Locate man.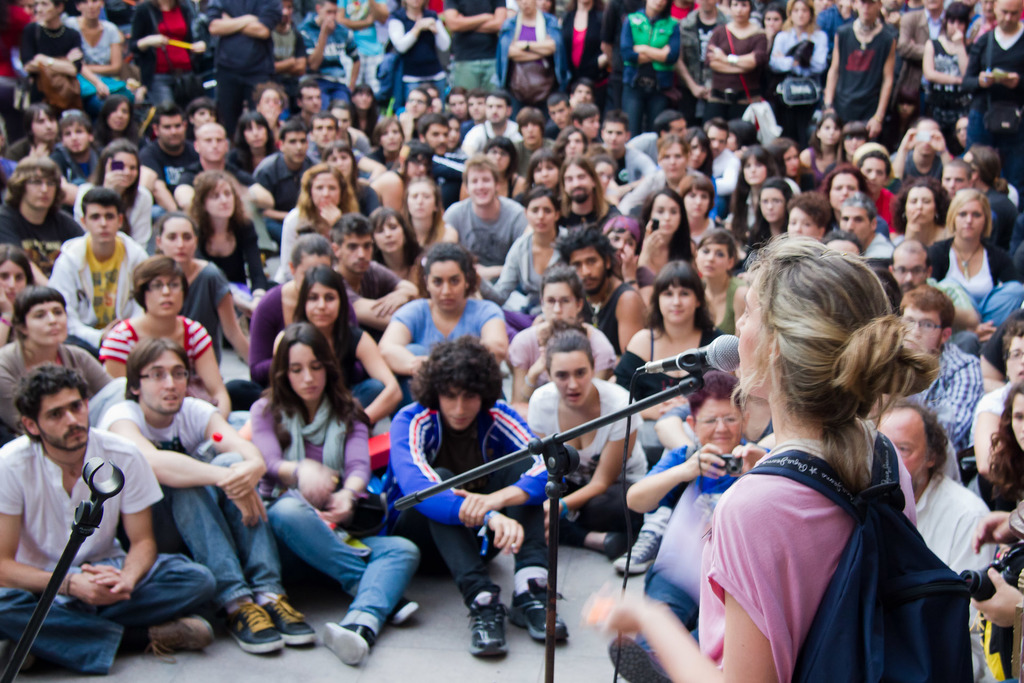
Bounding box: 858 156 893 225.
